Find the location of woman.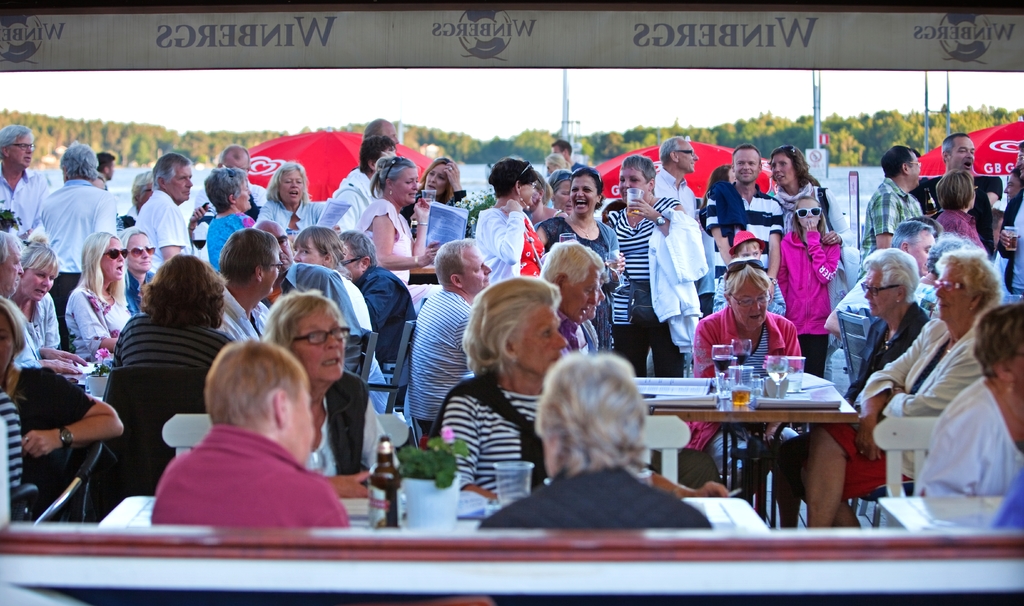
Location: bbox(63, 226, 139, 366).
